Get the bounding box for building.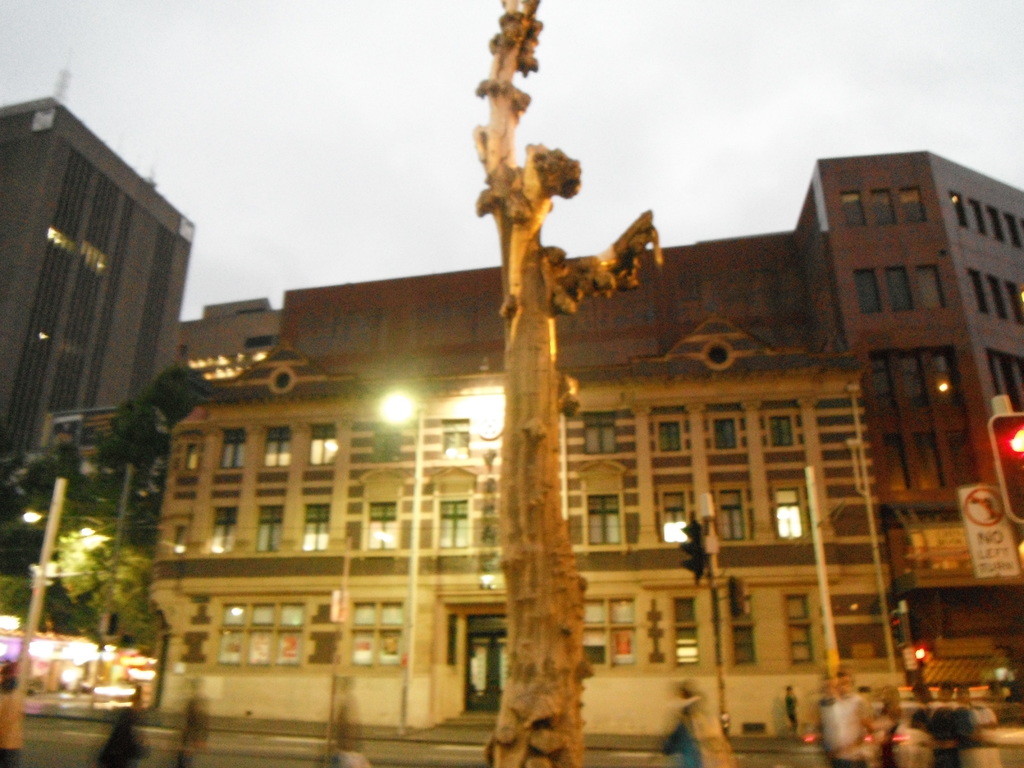
(145,327,912,737).
